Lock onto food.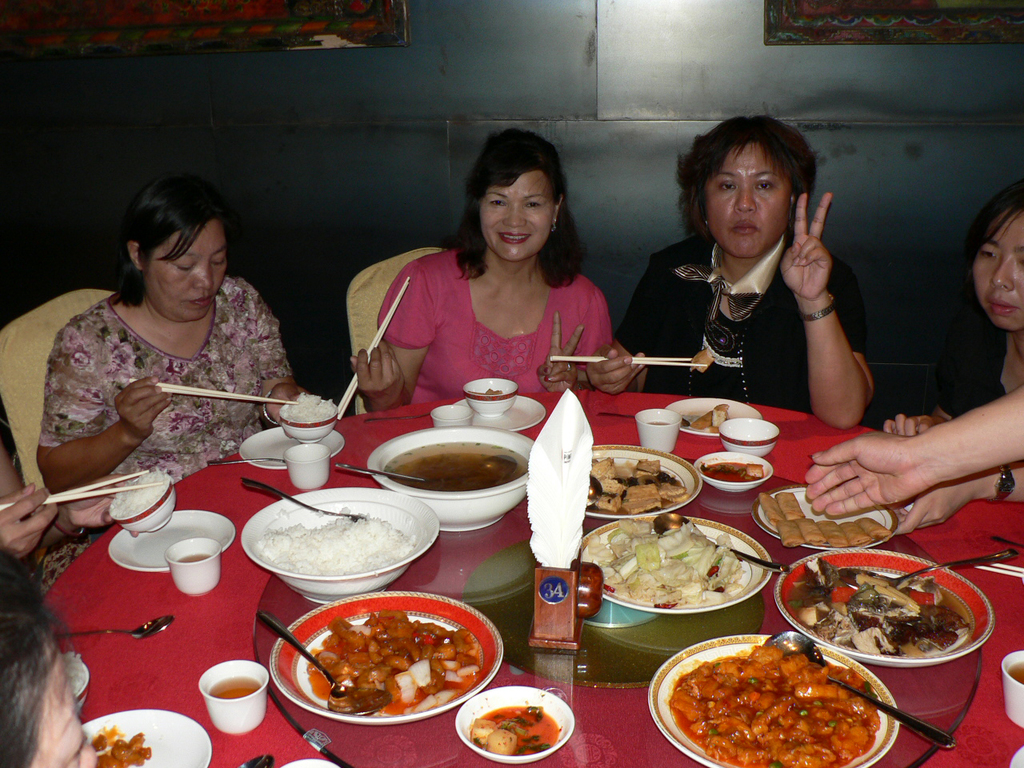
Locked: bbox=(570, 558, 602, 618).
